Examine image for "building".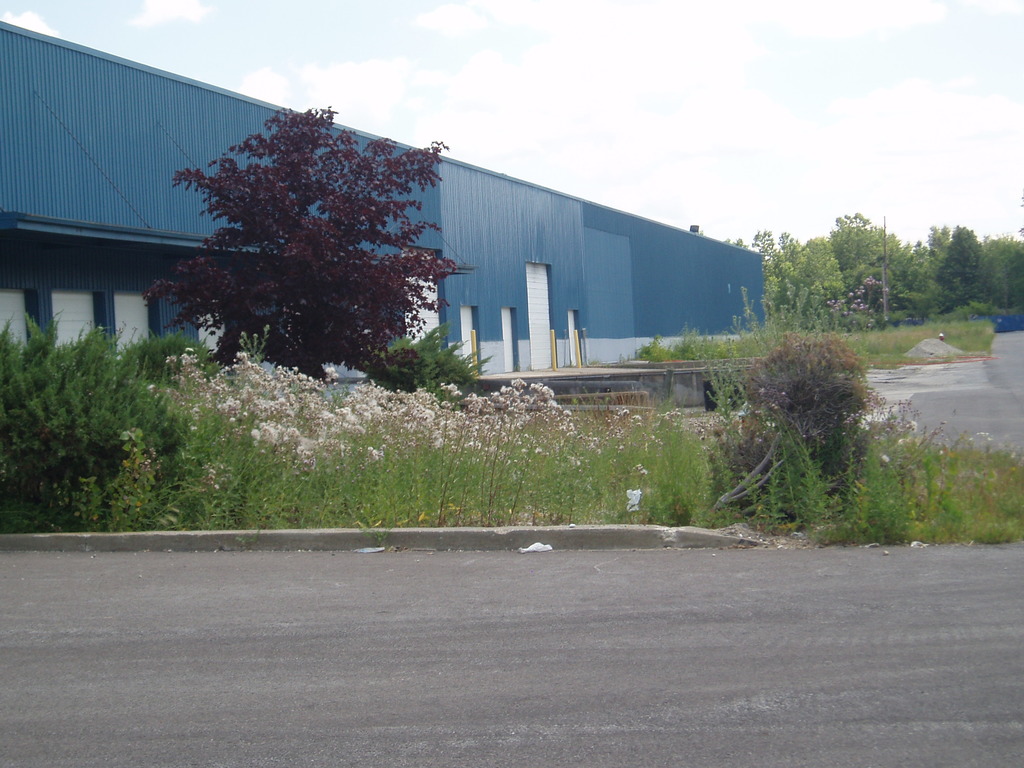
Examination result: [0,22,771,403].
